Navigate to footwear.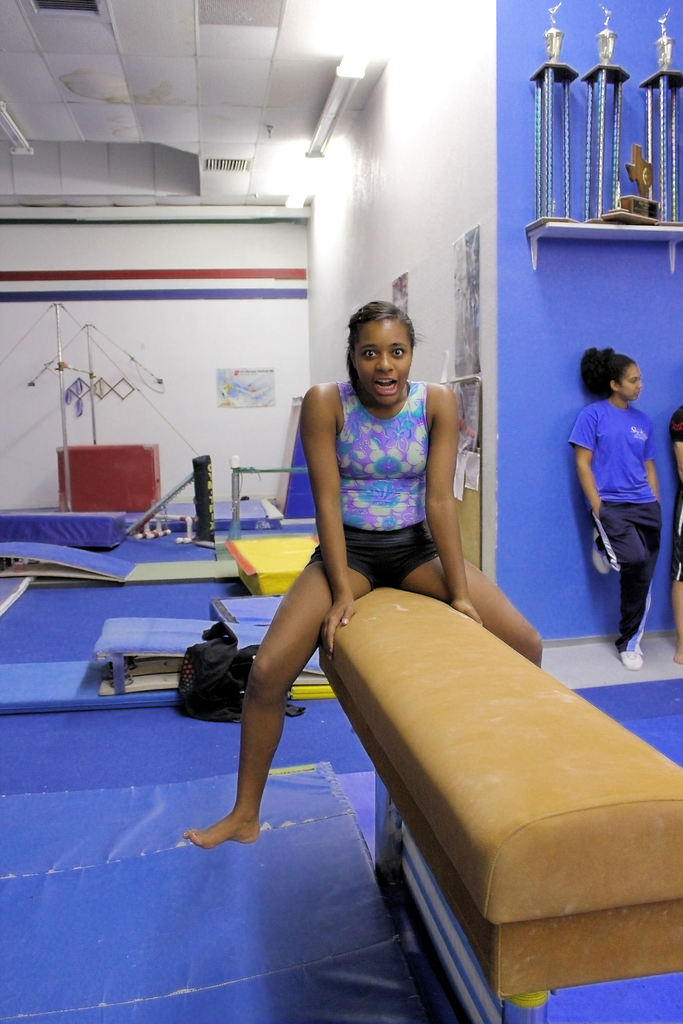
Navigation target: left=614, top=639, right=645, bottom=668.
